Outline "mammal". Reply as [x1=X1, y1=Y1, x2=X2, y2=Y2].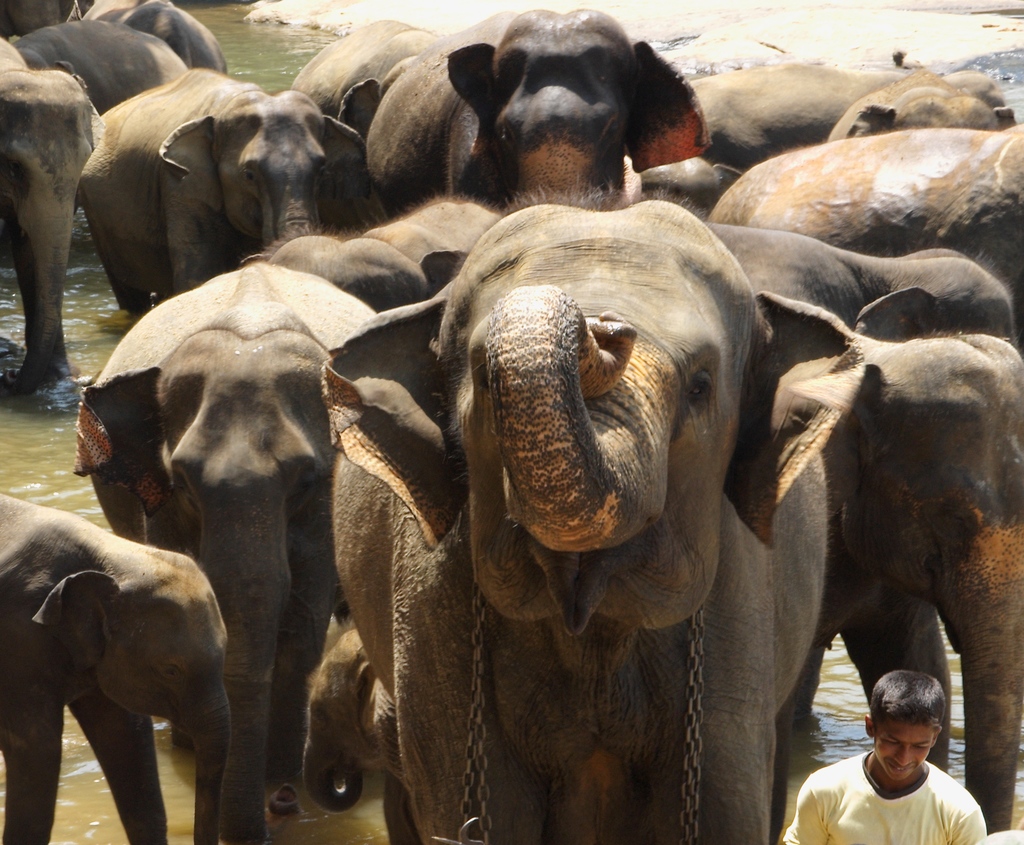
[x1=705, y1=118, x2=1023, y2=318].
